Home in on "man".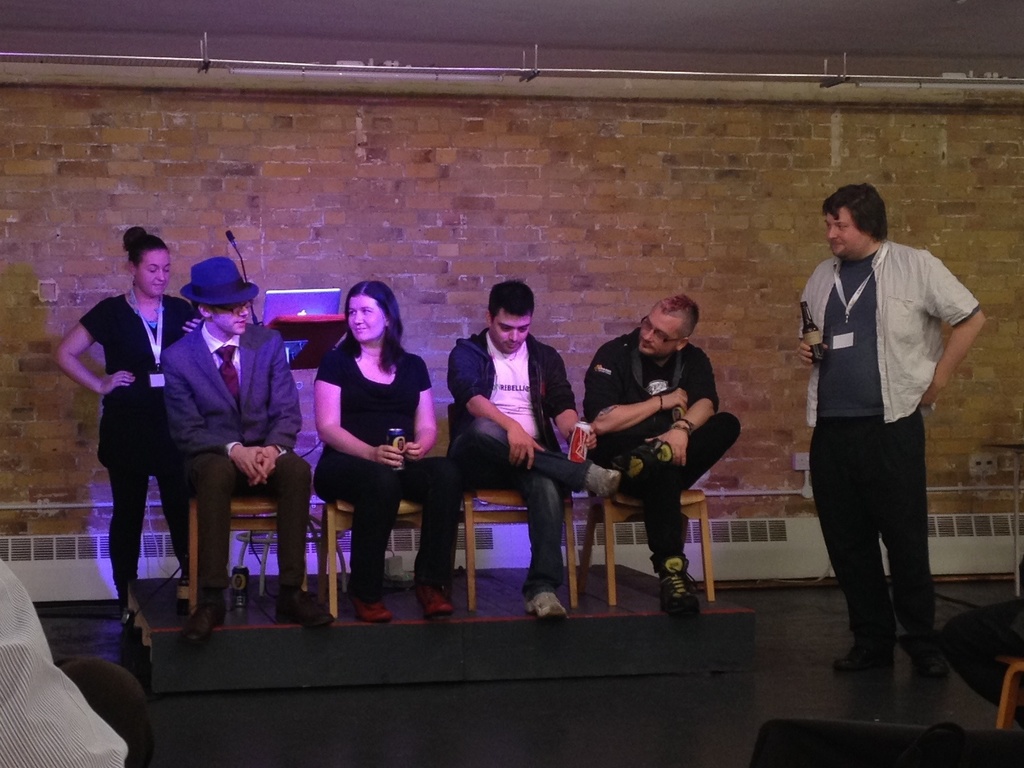
Homed in at box=[160, 258, 335, 644].
